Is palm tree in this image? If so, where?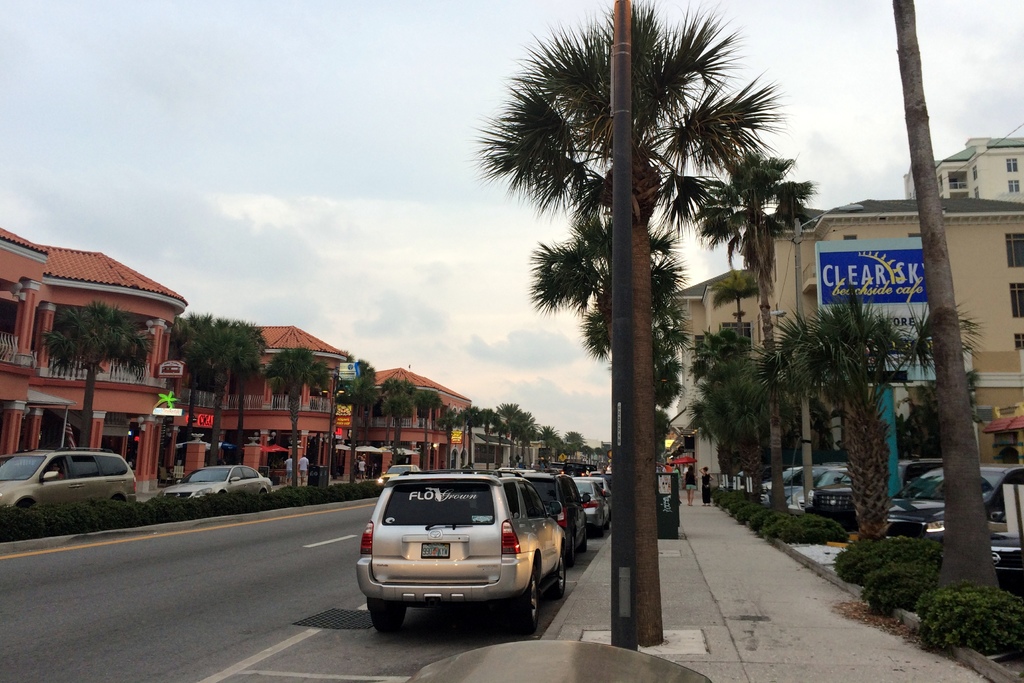
Yes, at <region>259, 337, 326, 493</region>.
